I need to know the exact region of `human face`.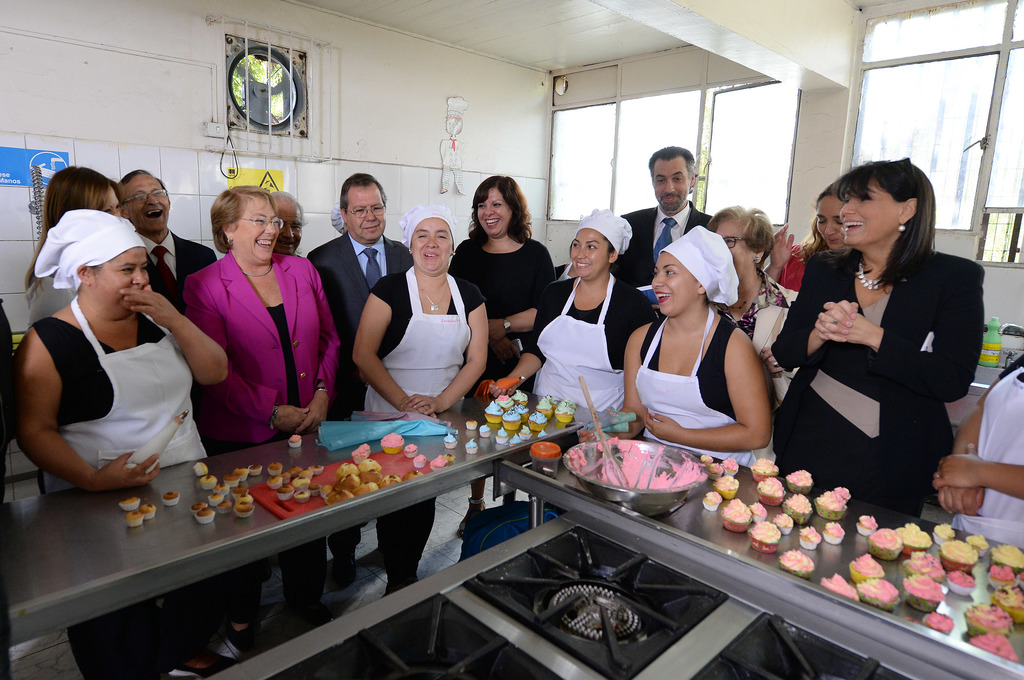
Region: rect(649, 251, 692, 322).
